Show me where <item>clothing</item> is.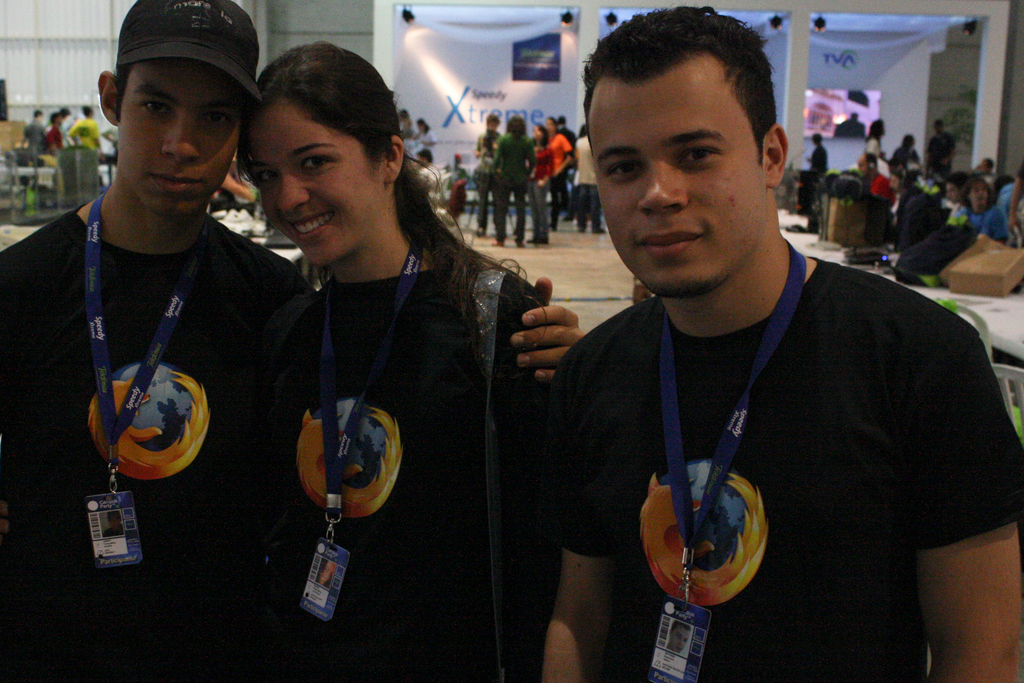
<item>clothing</item> is at (x1=67, y1=115, x2=100, y2=160).
